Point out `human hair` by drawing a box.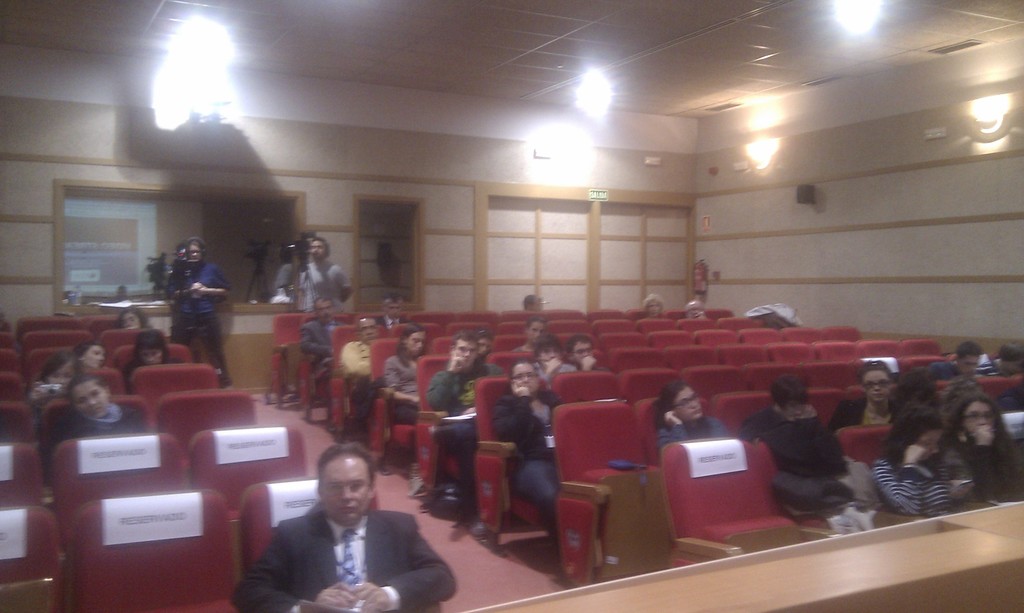
(895,367,941,397).
